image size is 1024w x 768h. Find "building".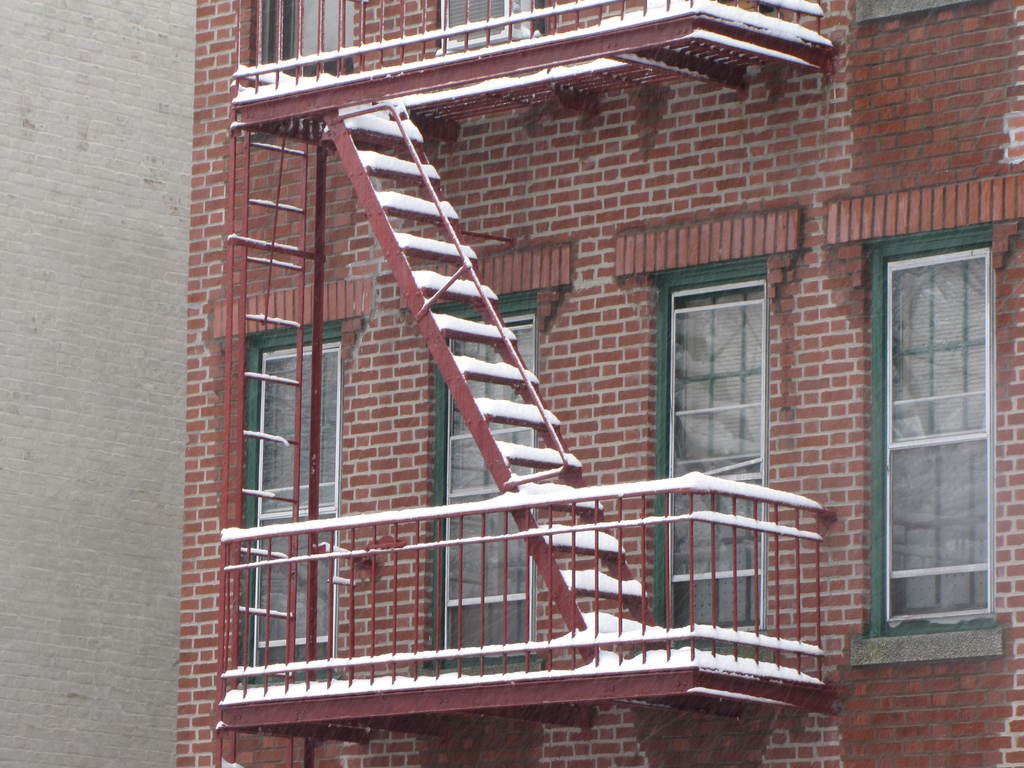
(x1=168, y1=0, x2=1023, y2=767).
